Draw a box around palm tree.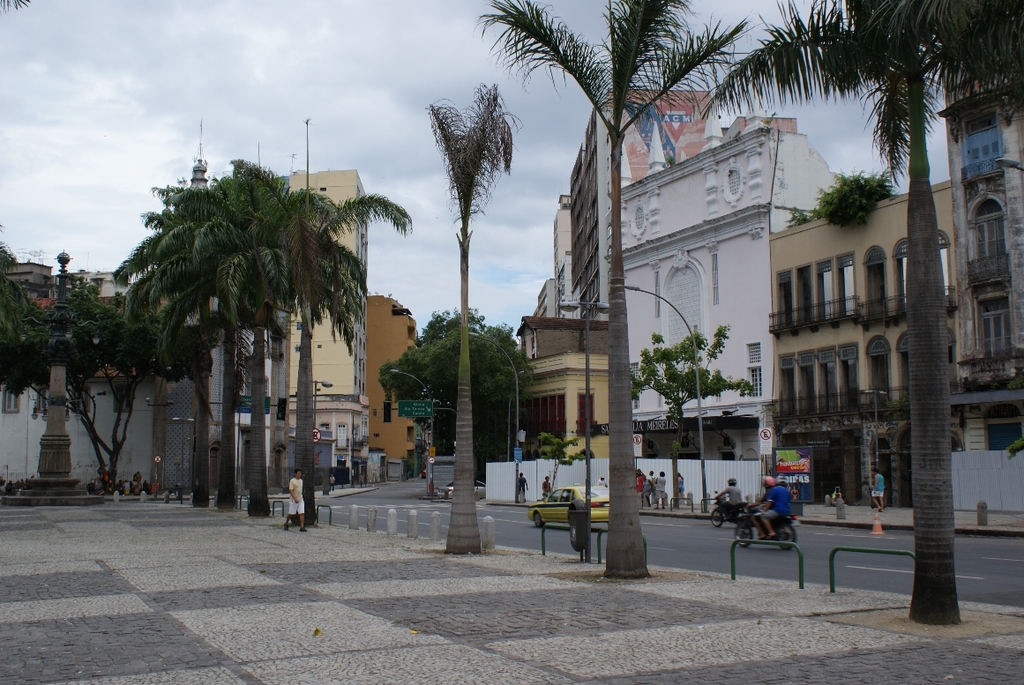
region(93, 284, 146, 504).
